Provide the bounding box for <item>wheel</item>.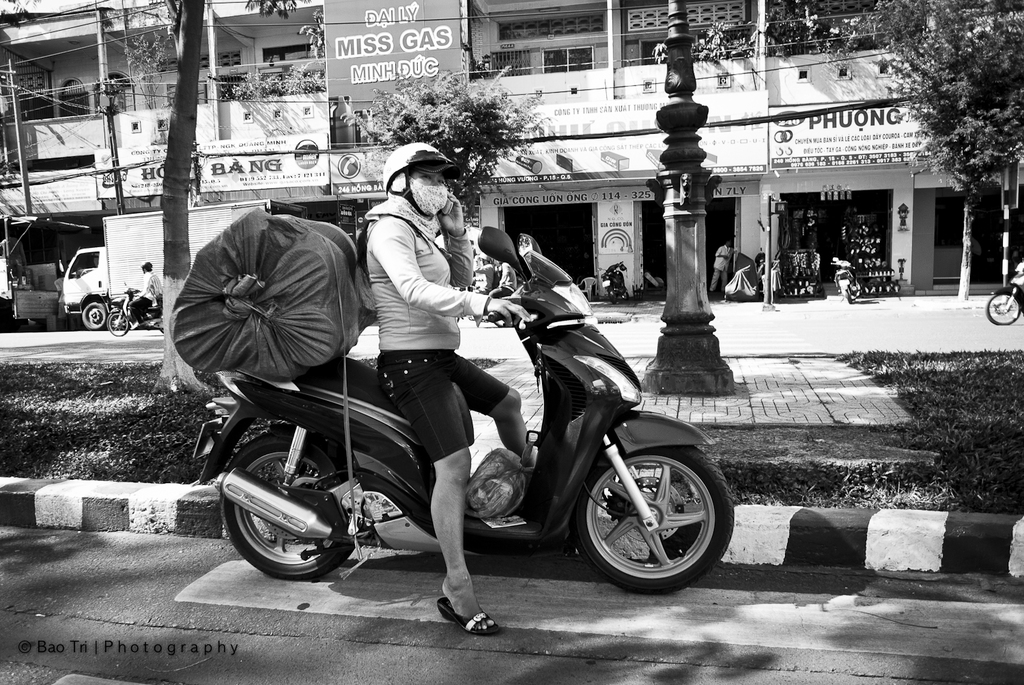
{"left": 107, "top": 312, "right": 131, "bottom": 336}.
